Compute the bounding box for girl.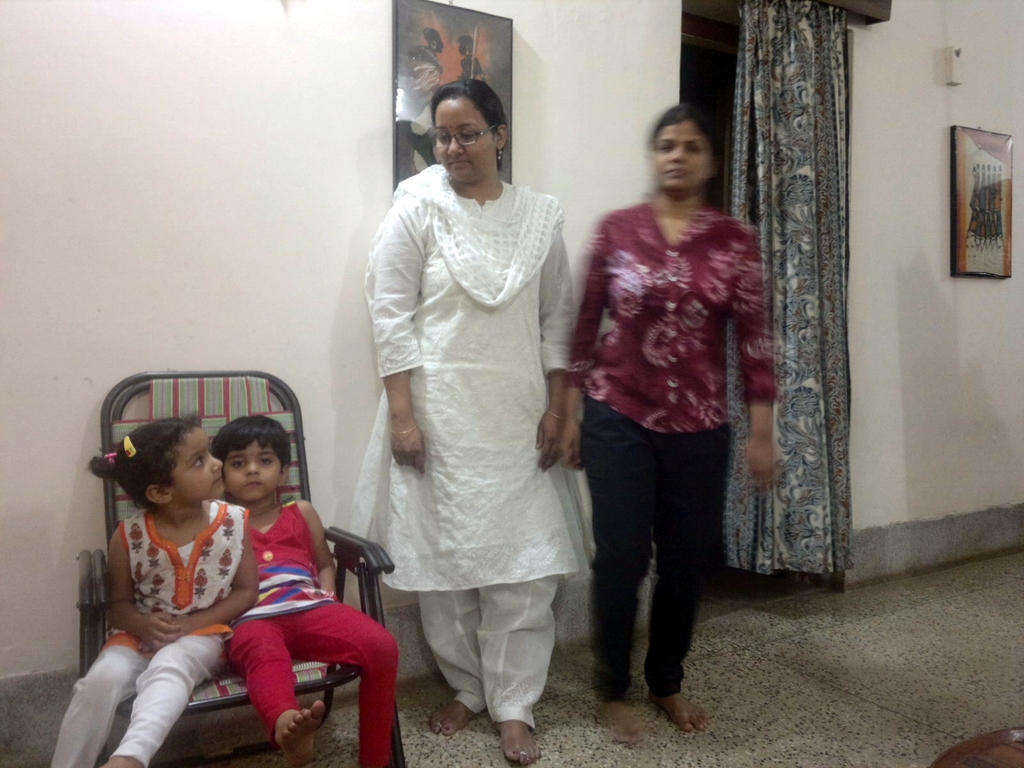
crop(211, 416, 397, 767).
